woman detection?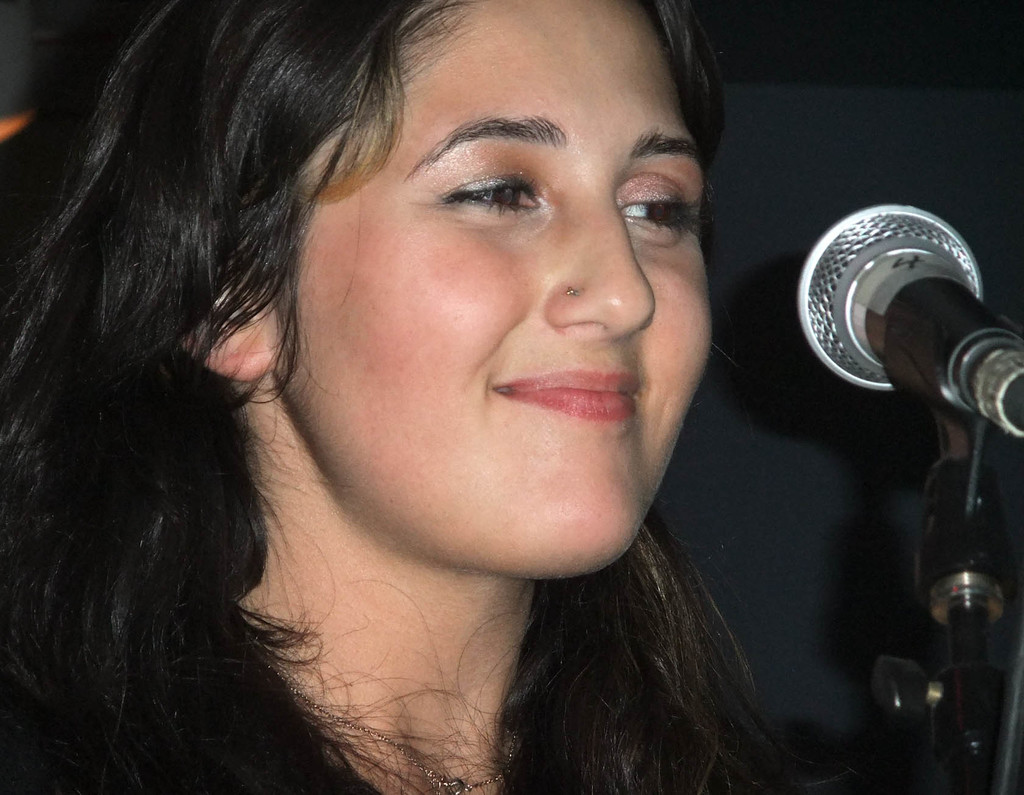
(16, 6, 883, 785)
